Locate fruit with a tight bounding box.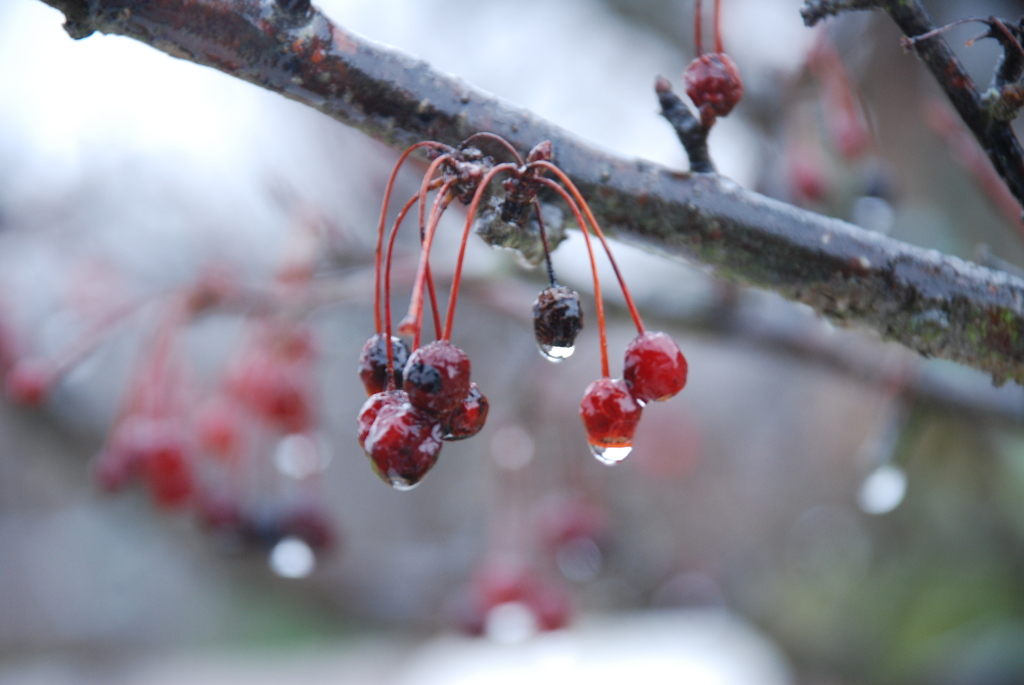
left=529, top=283, right=588, bottom=368.
